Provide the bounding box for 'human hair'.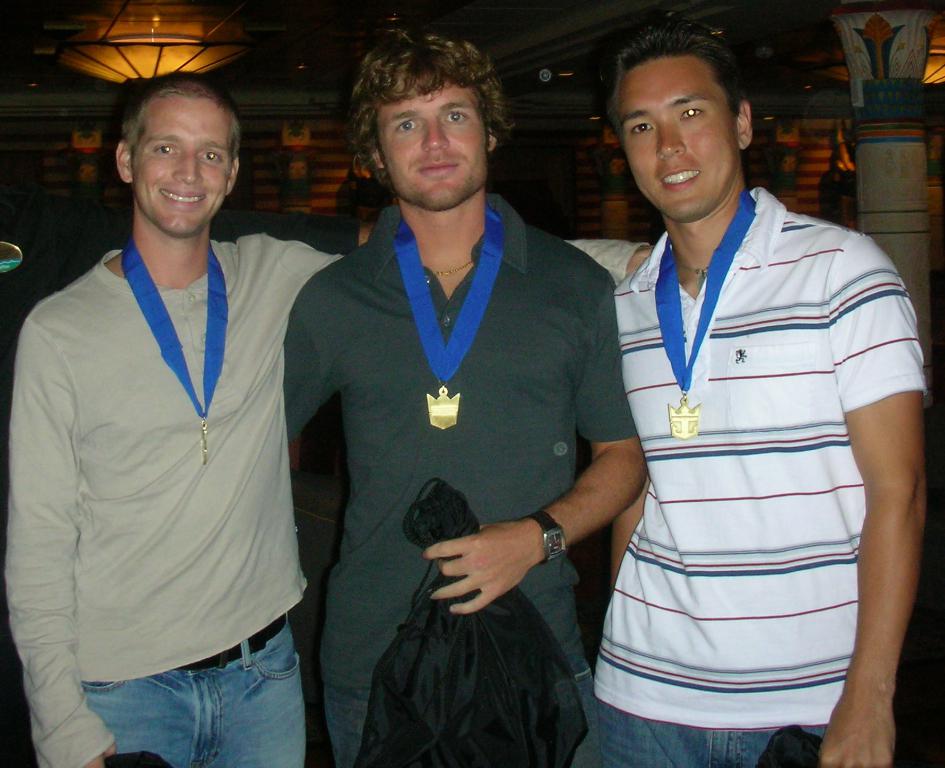
region(608, 32, 739, 120).
